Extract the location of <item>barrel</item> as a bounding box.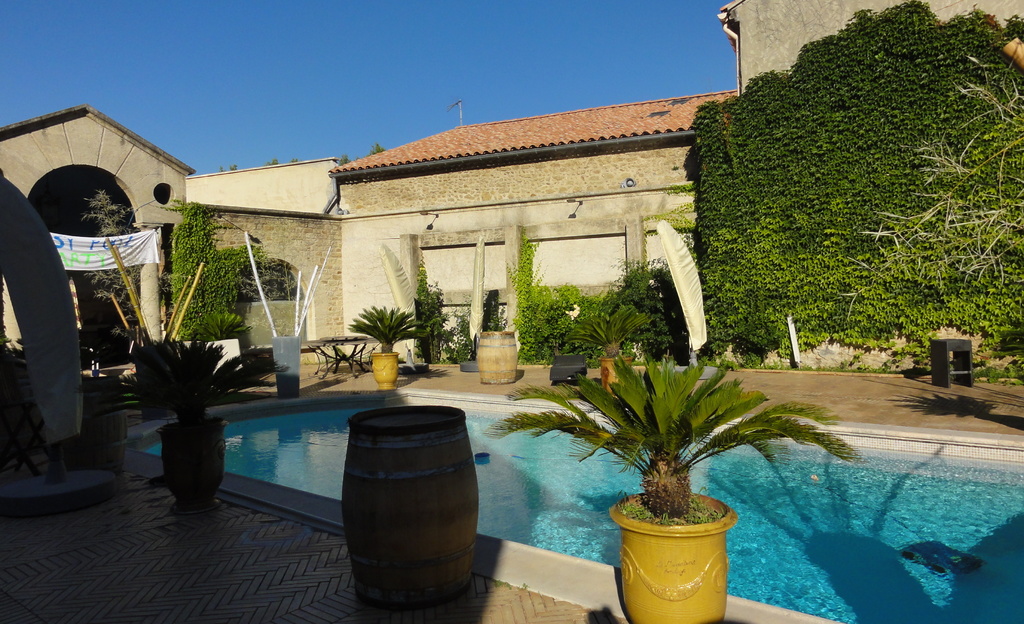
476, 328, 517, 384.
